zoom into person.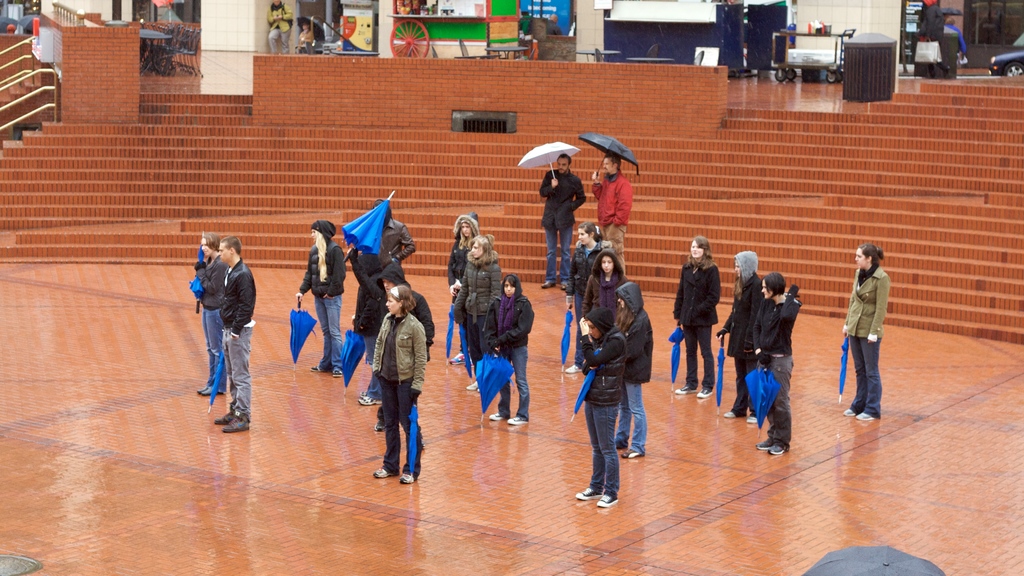
Zoom target: region(195, 230, 225, 396).
